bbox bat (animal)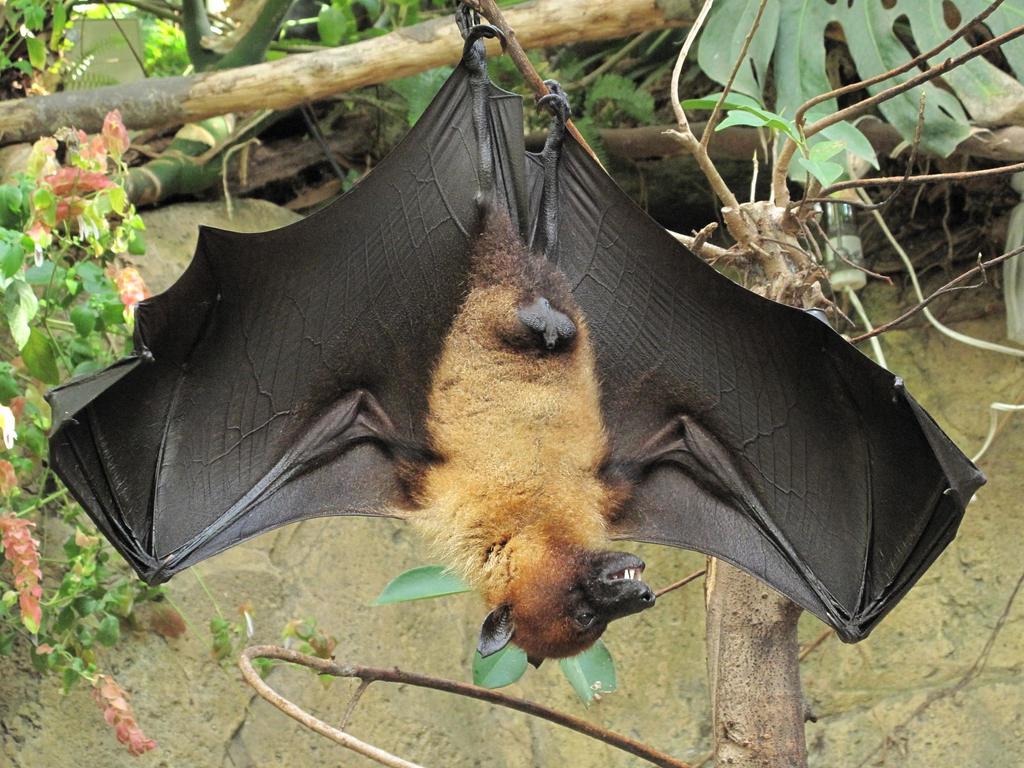
crop(40, 0, 987, 671)
